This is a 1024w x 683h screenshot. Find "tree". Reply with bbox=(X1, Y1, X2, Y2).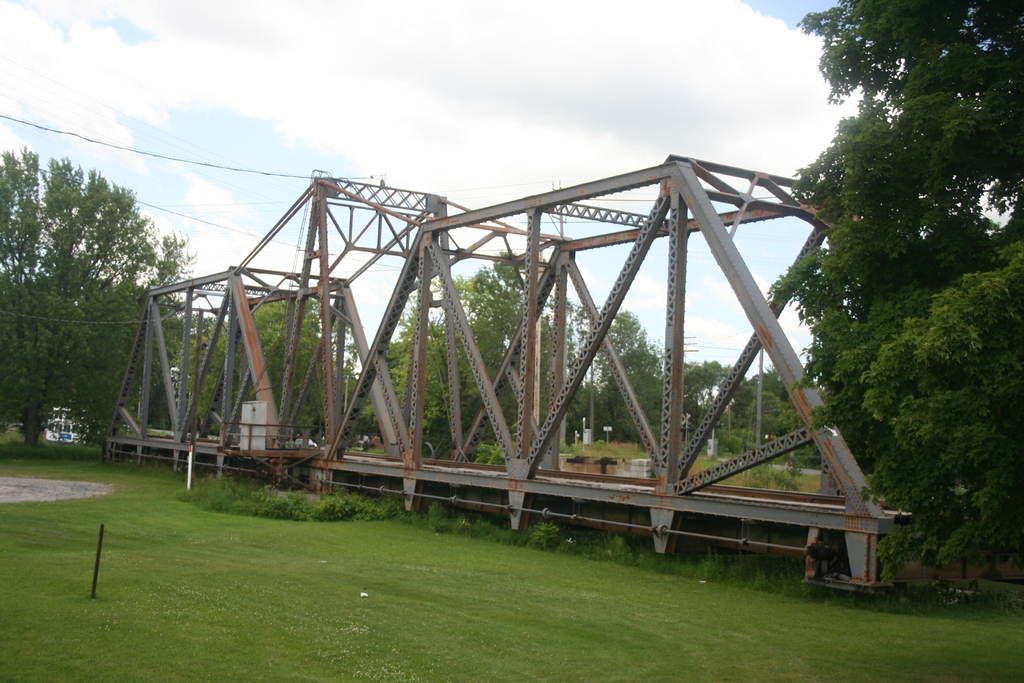
bbox=(739, 371, 788, 413).
